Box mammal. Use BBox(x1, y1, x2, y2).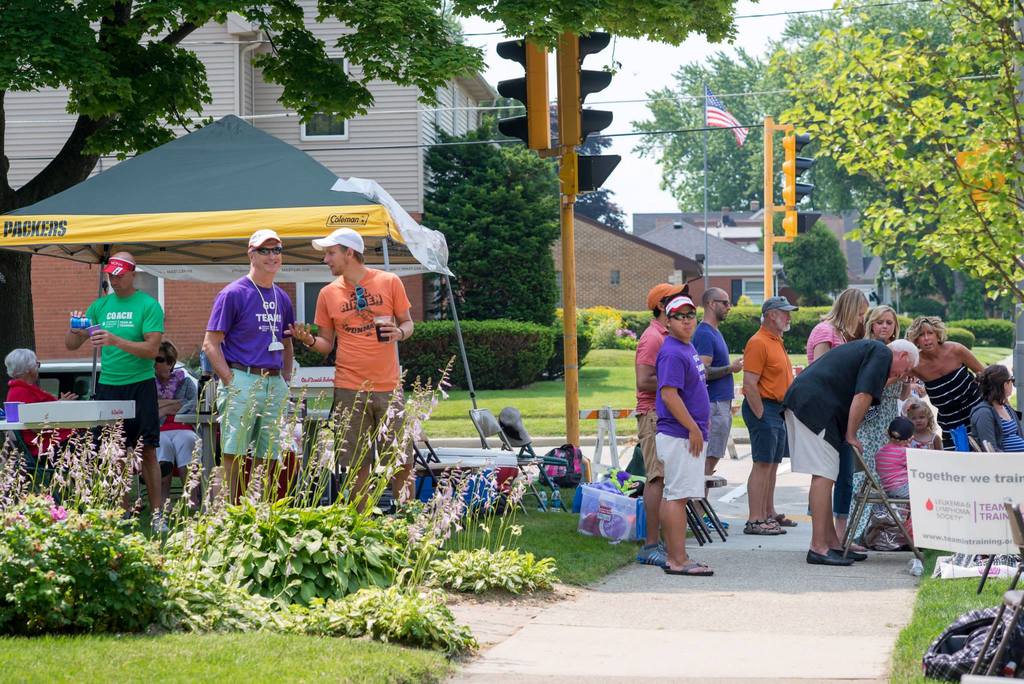
BBox(653, 295, 717, 577).
